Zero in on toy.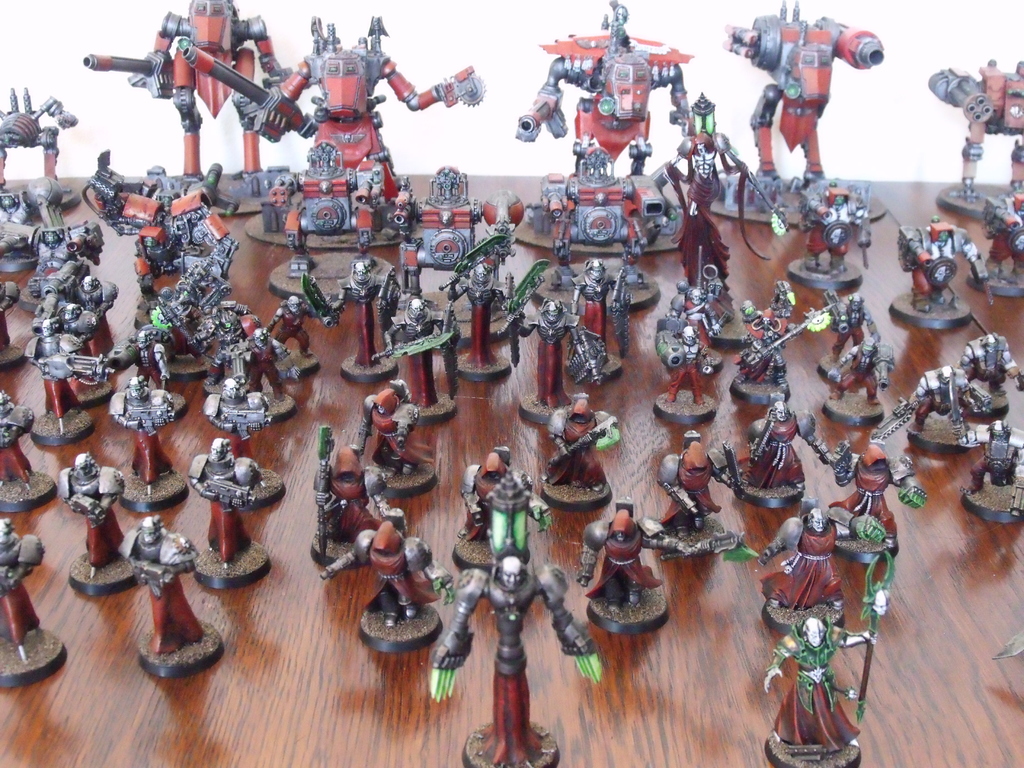
Zeroed in: <region>29, 259, 113, 321</region>.
